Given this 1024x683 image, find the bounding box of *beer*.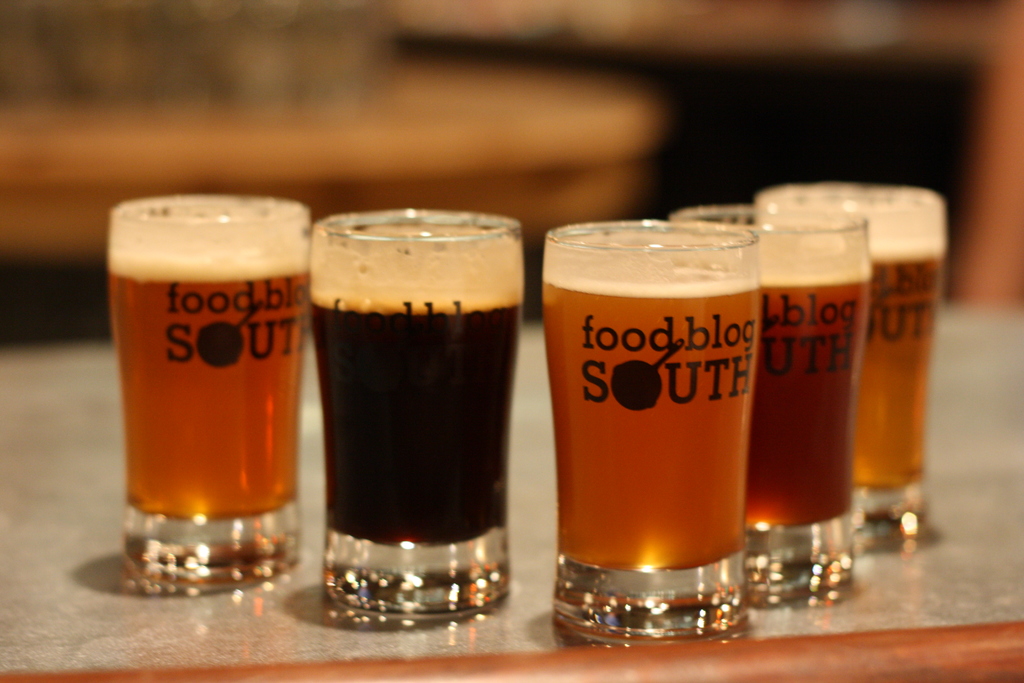
Rect(548, 308, 746, 572).
